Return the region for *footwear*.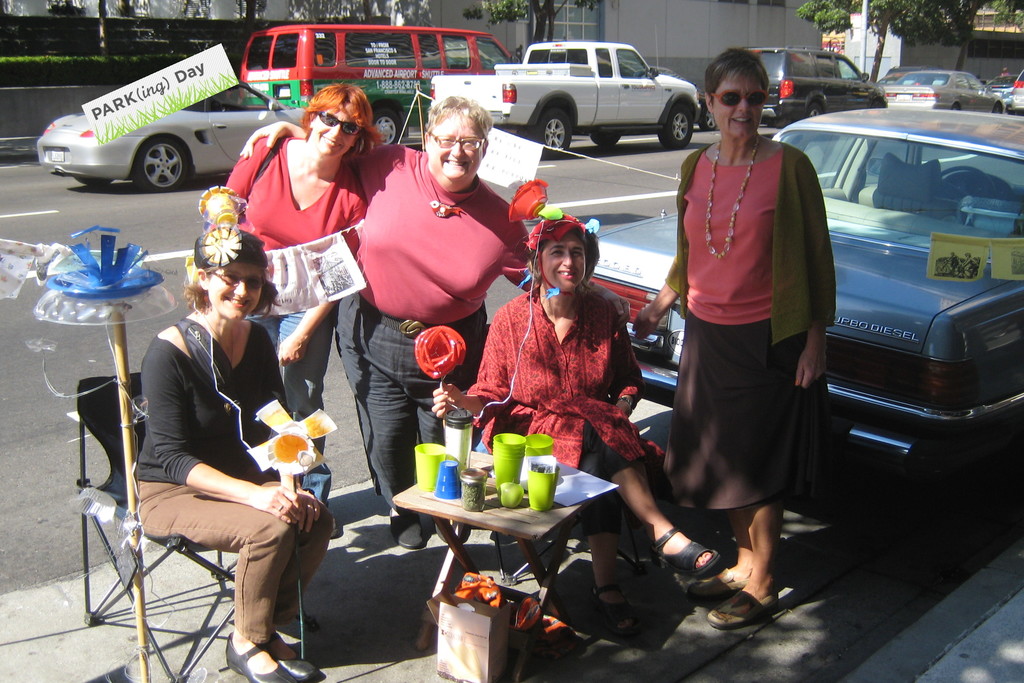
bbox=(431, 516, 461, 541).
